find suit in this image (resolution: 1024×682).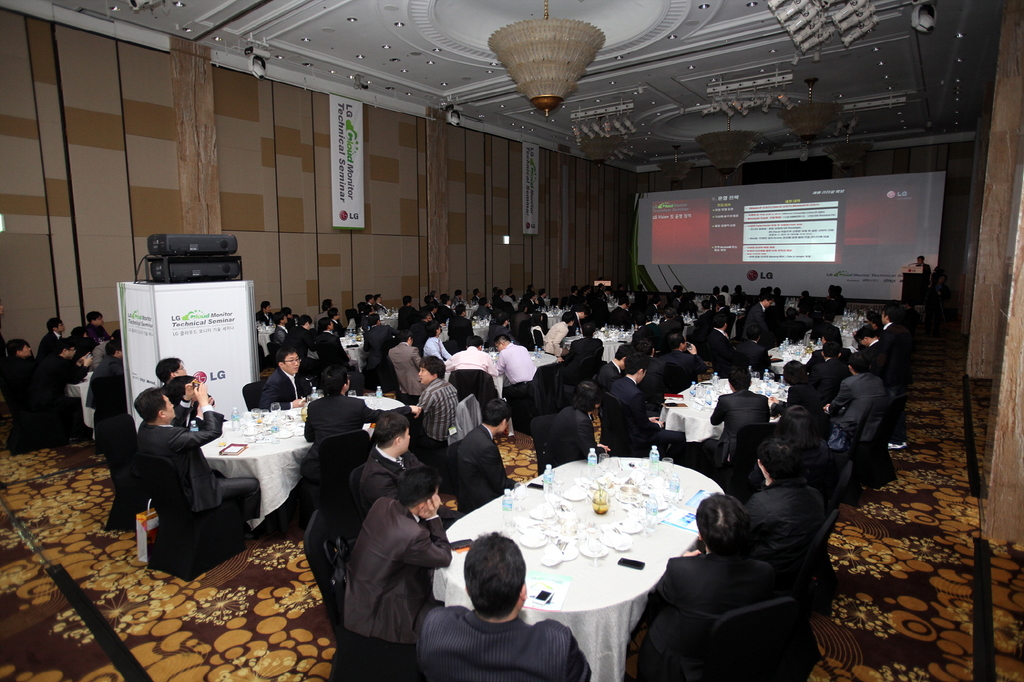
box=[669, 290, 677, 297].
